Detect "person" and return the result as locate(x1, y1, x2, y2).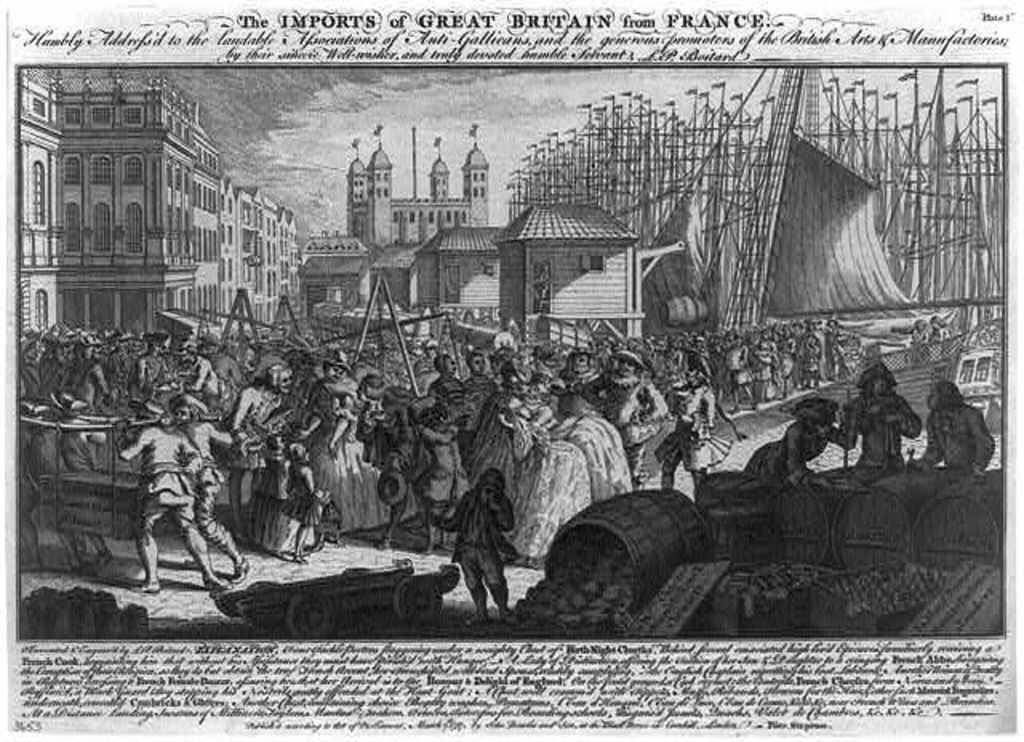
locate(427, 470, 514, 627).
